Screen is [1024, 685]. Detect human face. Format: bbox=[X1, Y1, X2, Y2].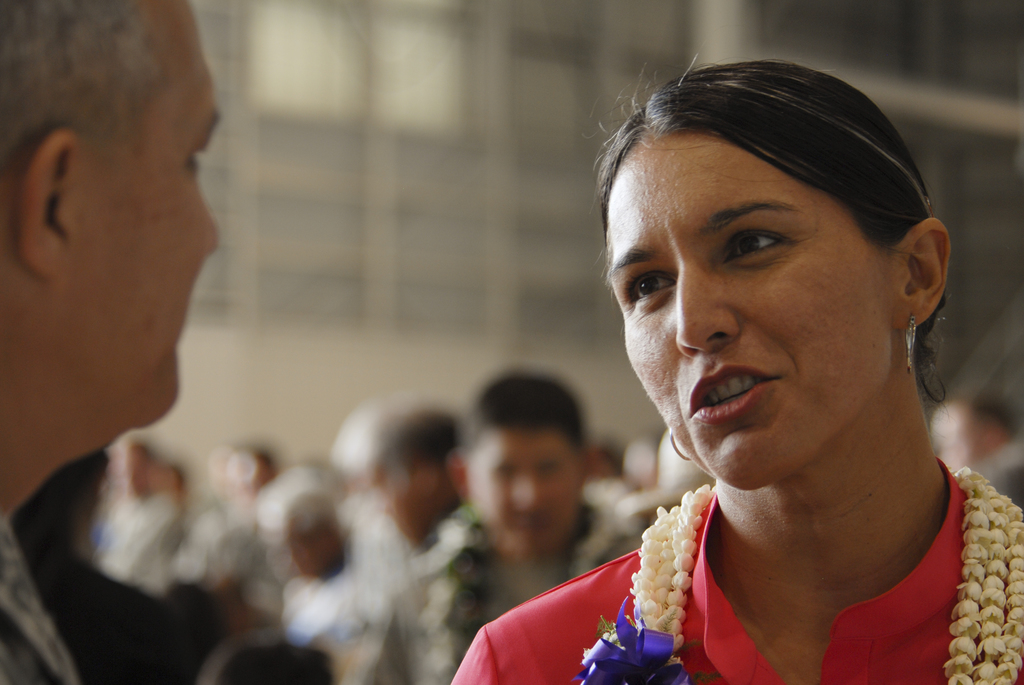
bbox=[605, 127, 883, 497].
